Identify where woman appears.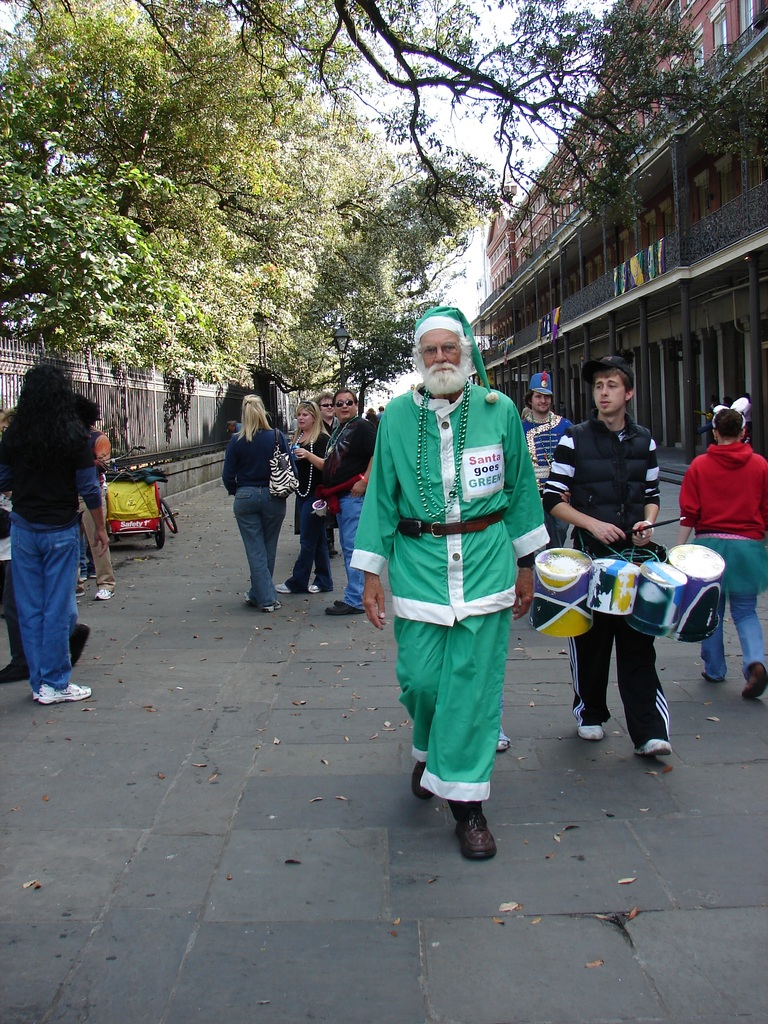
Appears at x1=681 y1=406 x2=767 y2=700.
